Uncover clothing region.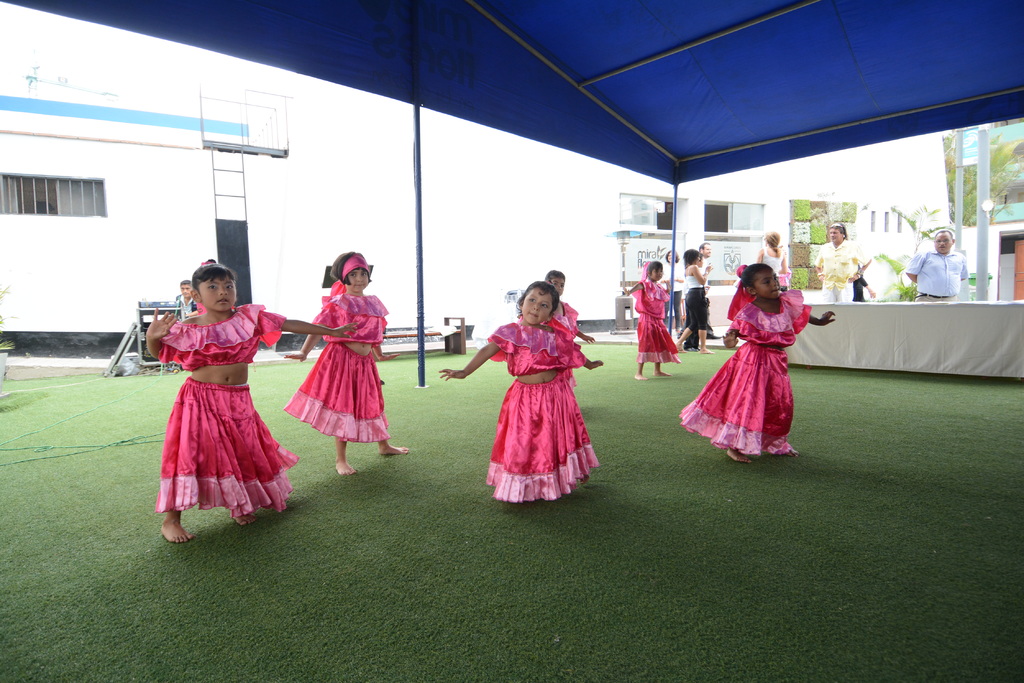
Uncovered: x1=902 y1=245 x2=969 y2=301.
